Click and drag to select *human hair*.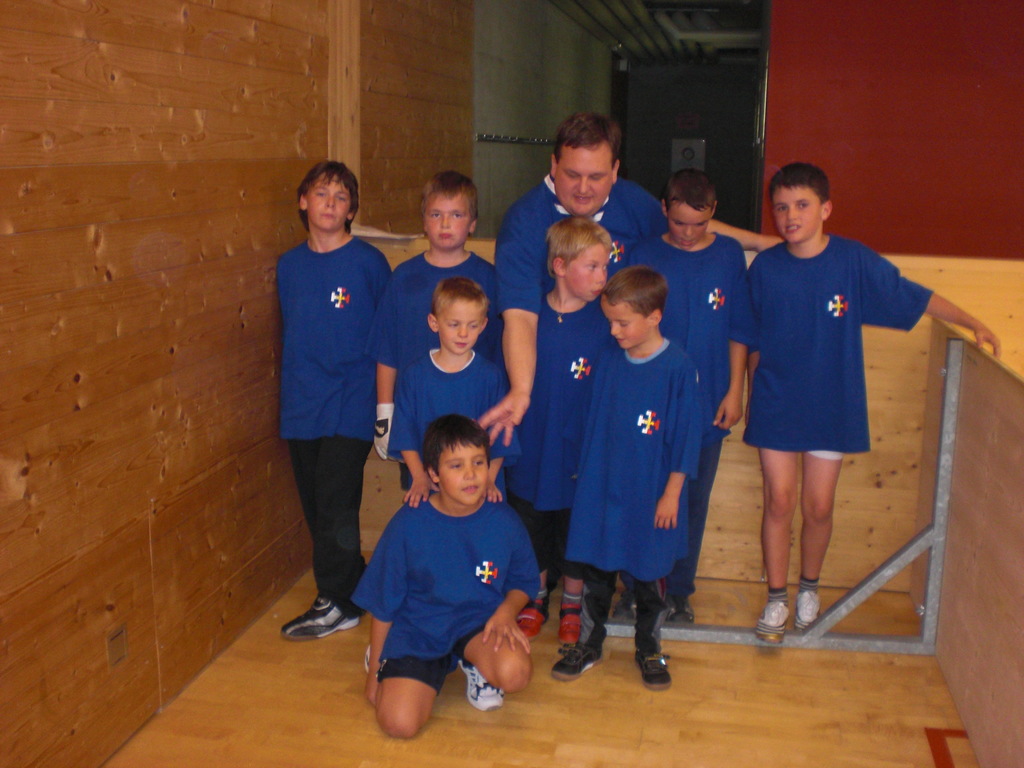
Selection: <bbox>602, 264, 670, 320</bbox>.
